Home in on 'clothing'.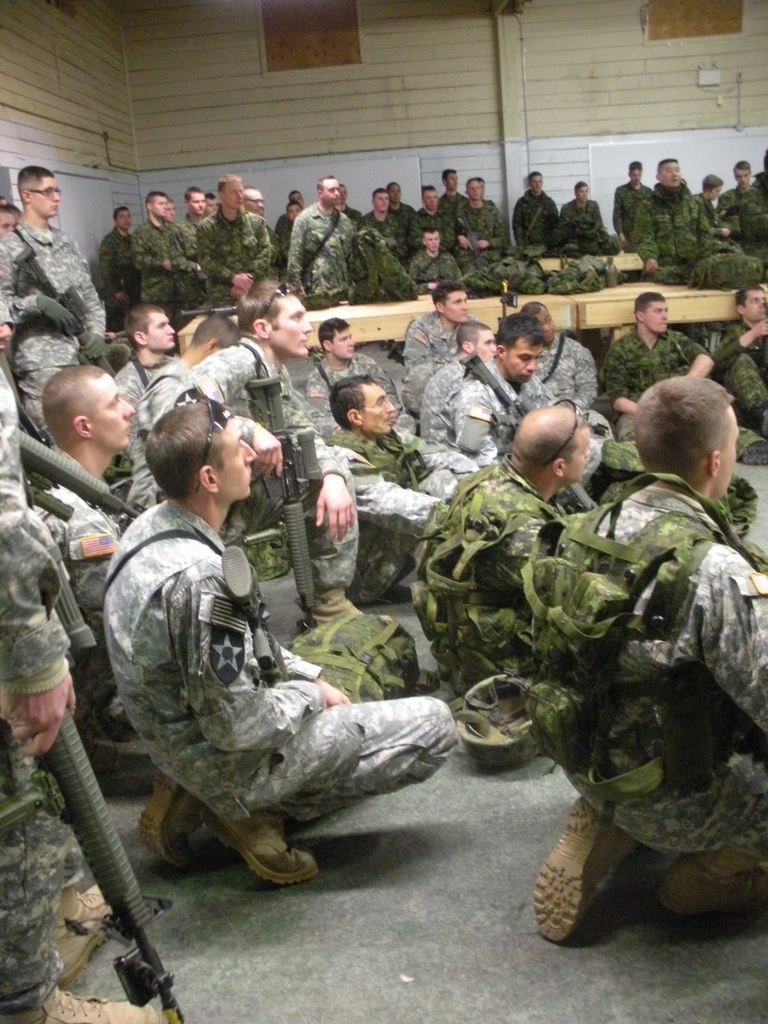
Homed in at BBox(0, 345, 177, 1023).
